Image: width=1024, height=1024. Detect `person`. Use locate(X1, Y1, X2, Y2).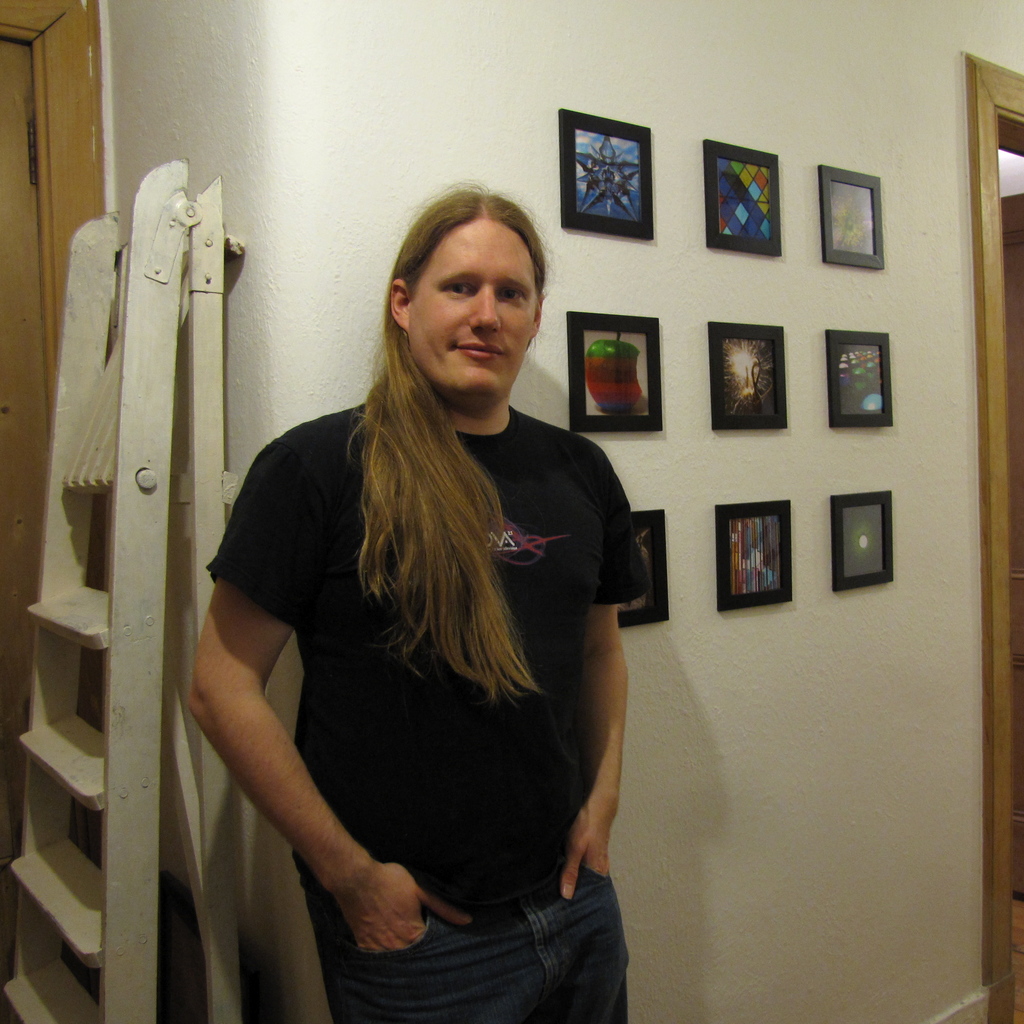
locate(191, 164, 664, 1023).
